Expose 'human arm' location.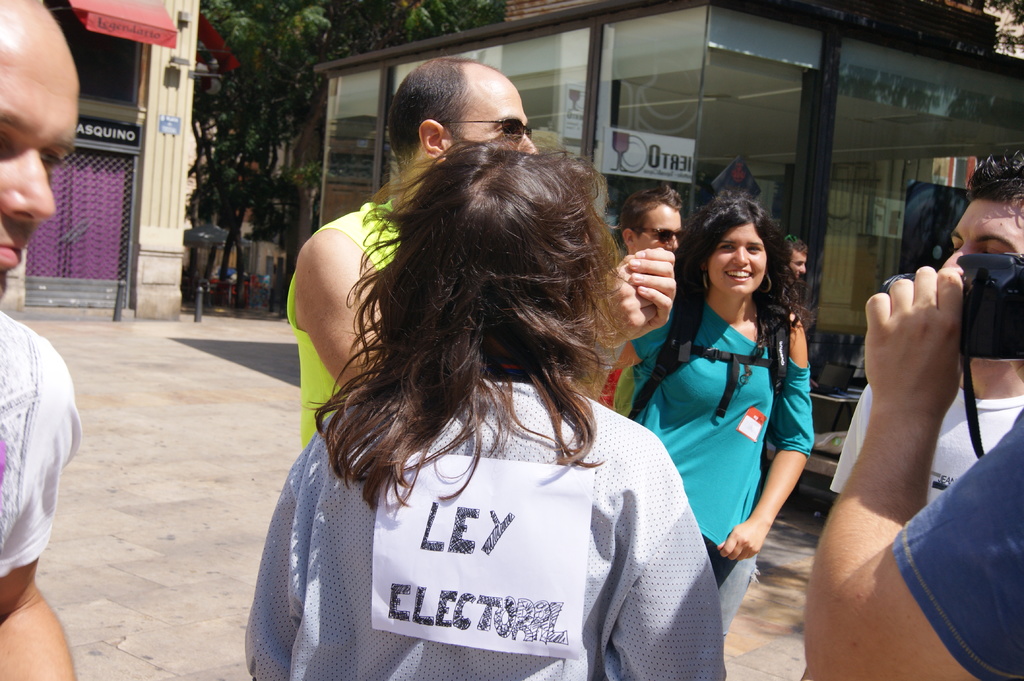
Exposed at Rect(628, 246, 675, 339).
